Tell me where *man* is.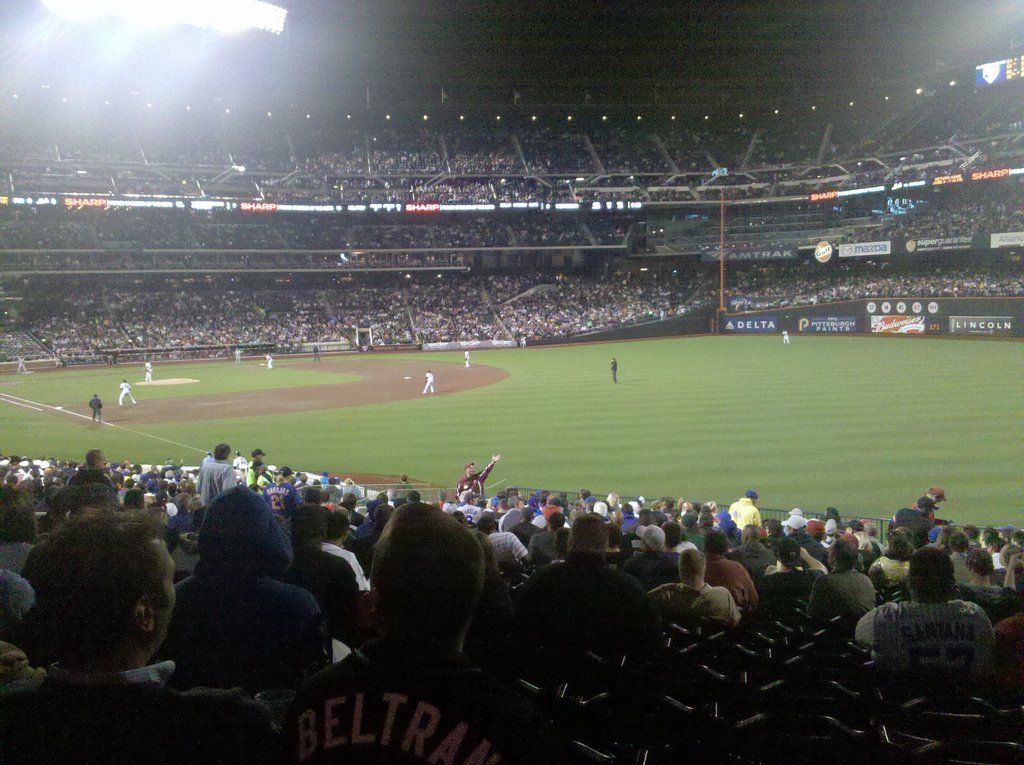
*man* is at BBox(275, 494, 565, 764).
